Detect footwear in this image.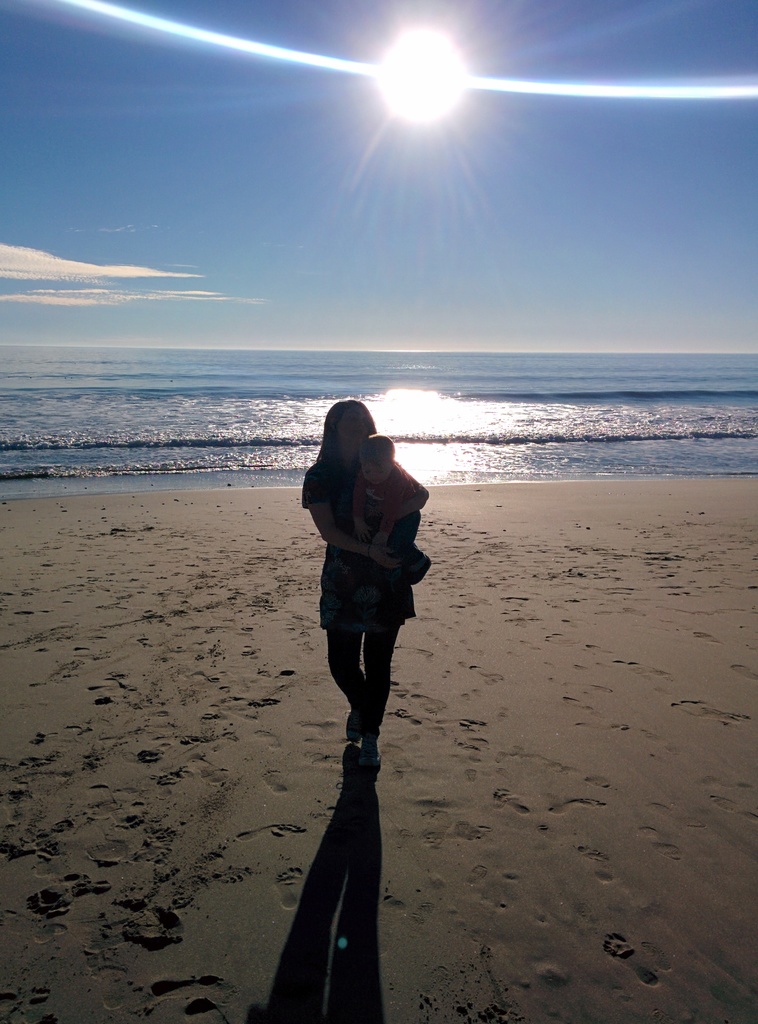
Detection: 335, 707, 362, 742.
